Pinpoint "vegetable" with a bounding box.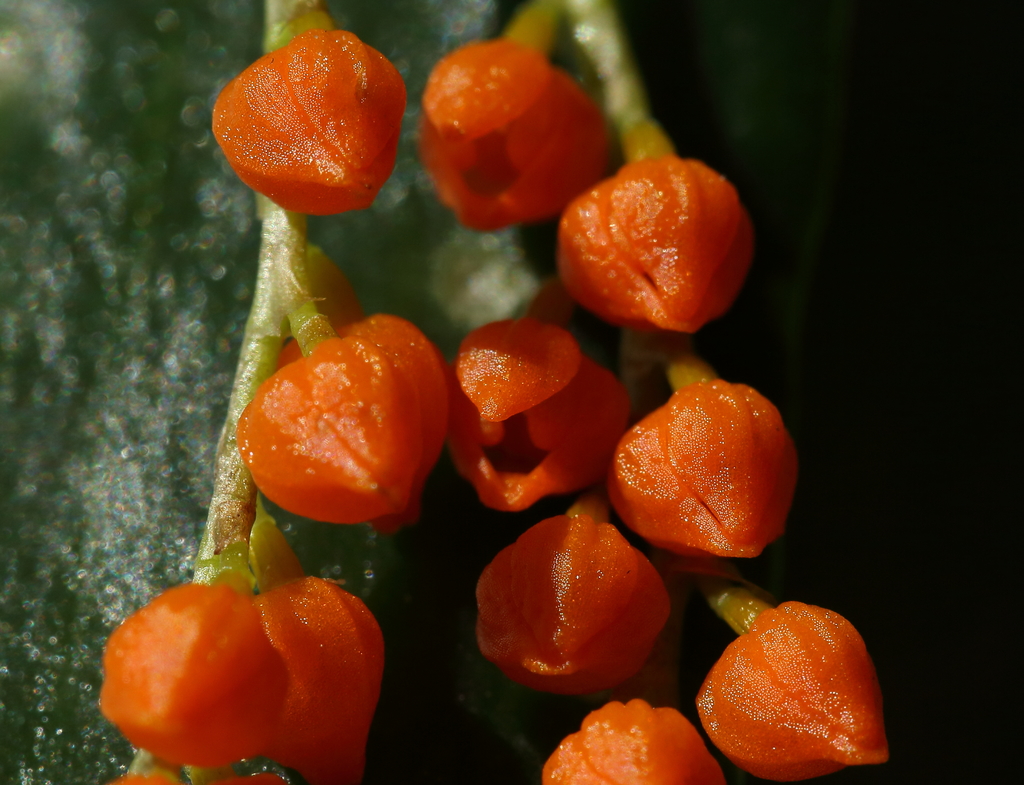
{"x1": 448, "y1": 315, "x2": 633, "y2": 511}.
